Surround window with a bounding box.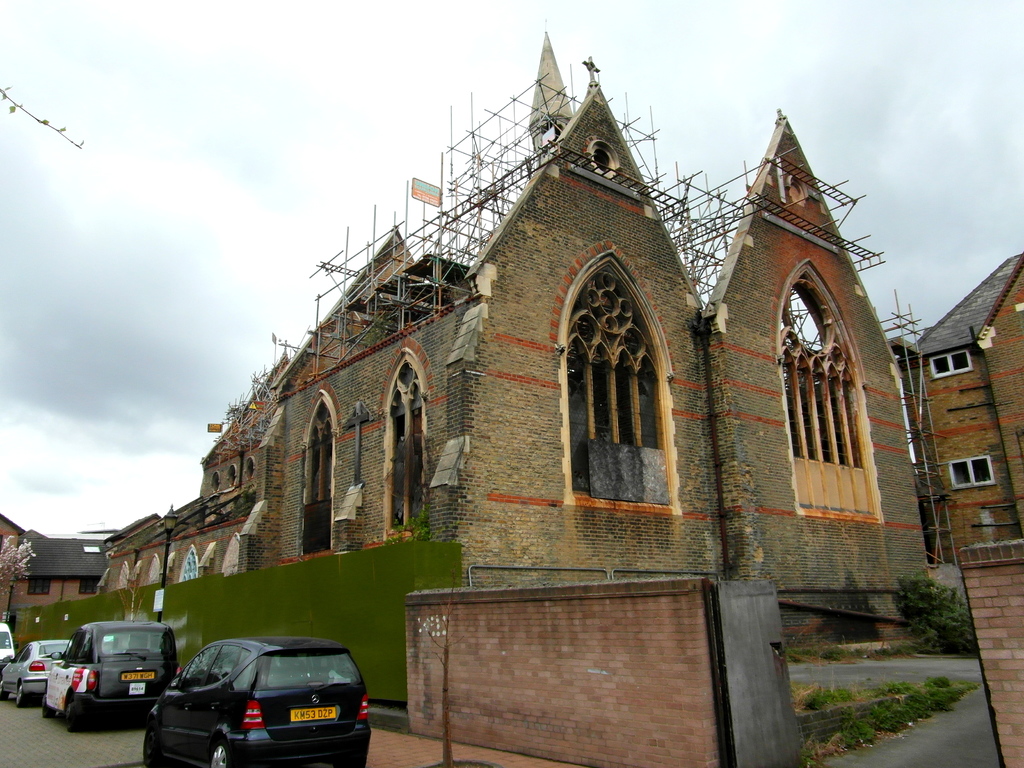
Rect(948, 456, 995, 491).
